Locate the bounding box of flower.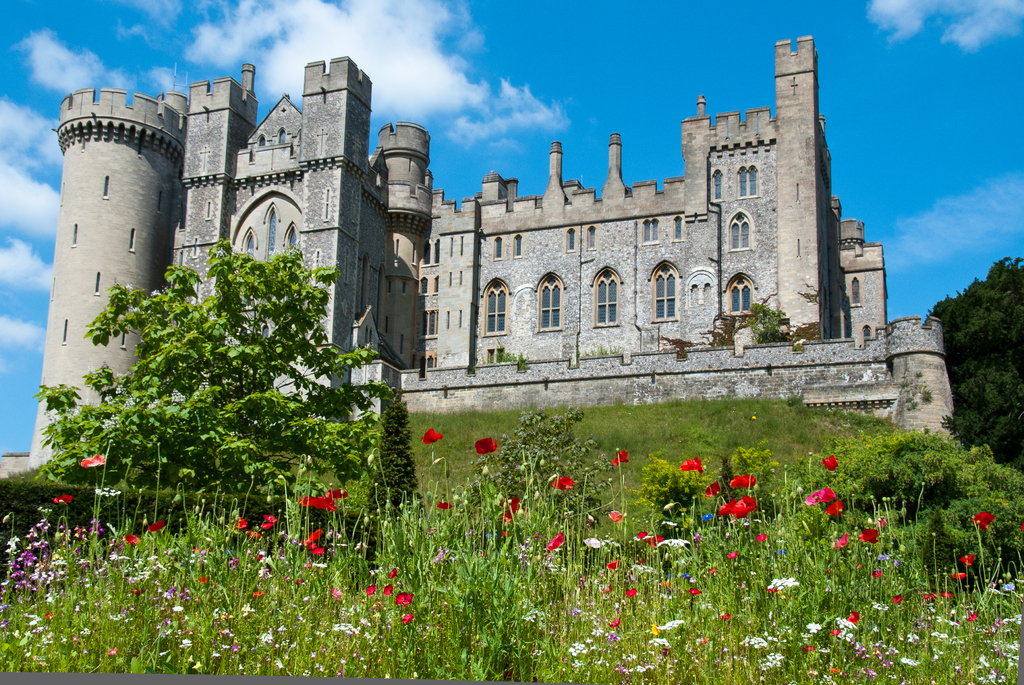
Bounding box: [left=611, top=448, right=631, bottom=468].
